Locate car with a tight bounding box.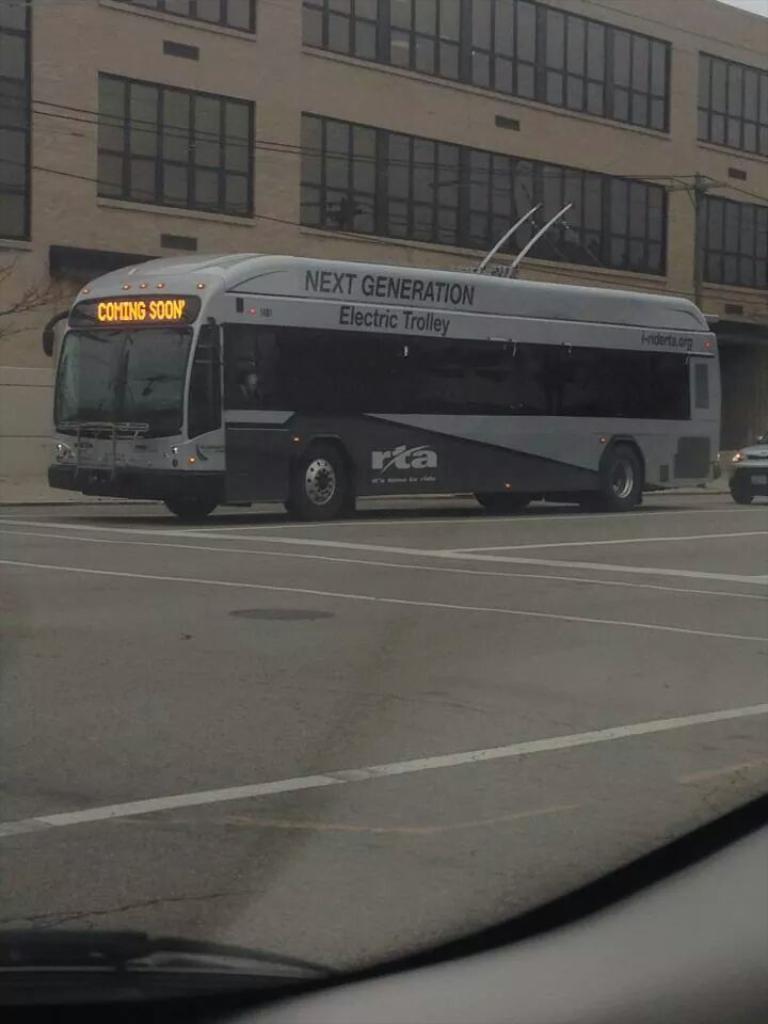
box(729, 433, 767, 507).
